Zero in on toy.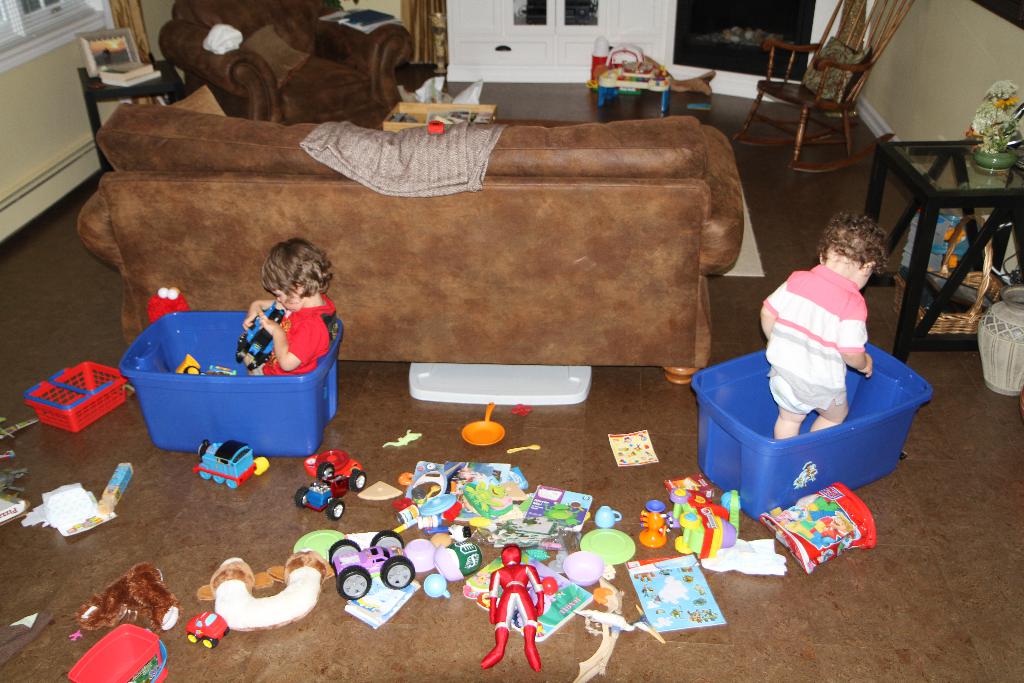
Zeroed in: bbox=[573, 582, 665, 682].
